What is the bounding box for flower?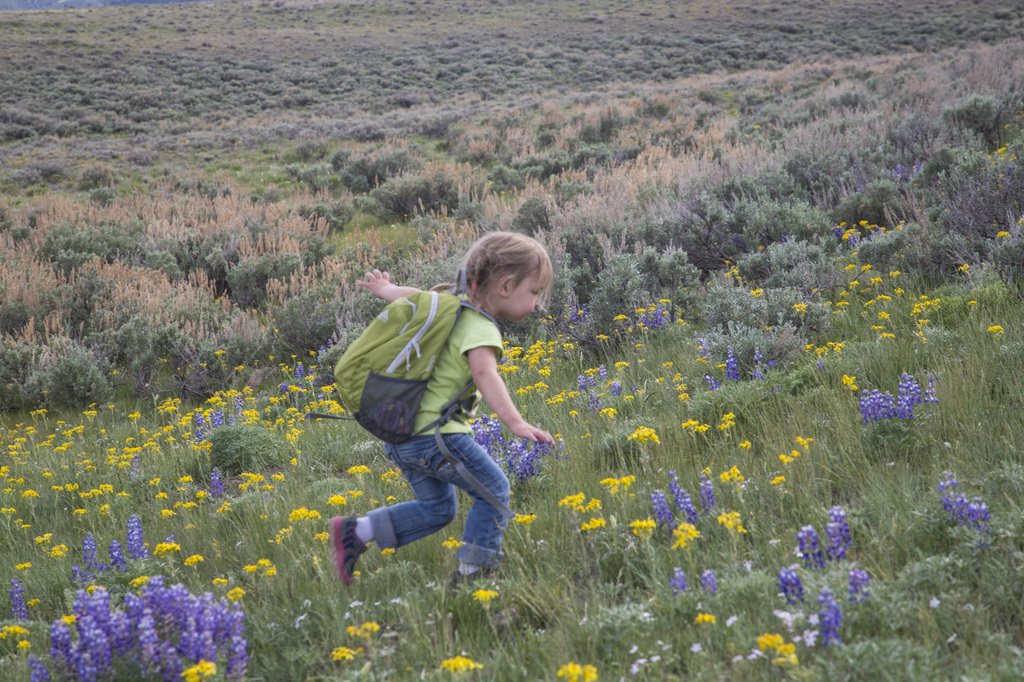
(695,612,717,629).
